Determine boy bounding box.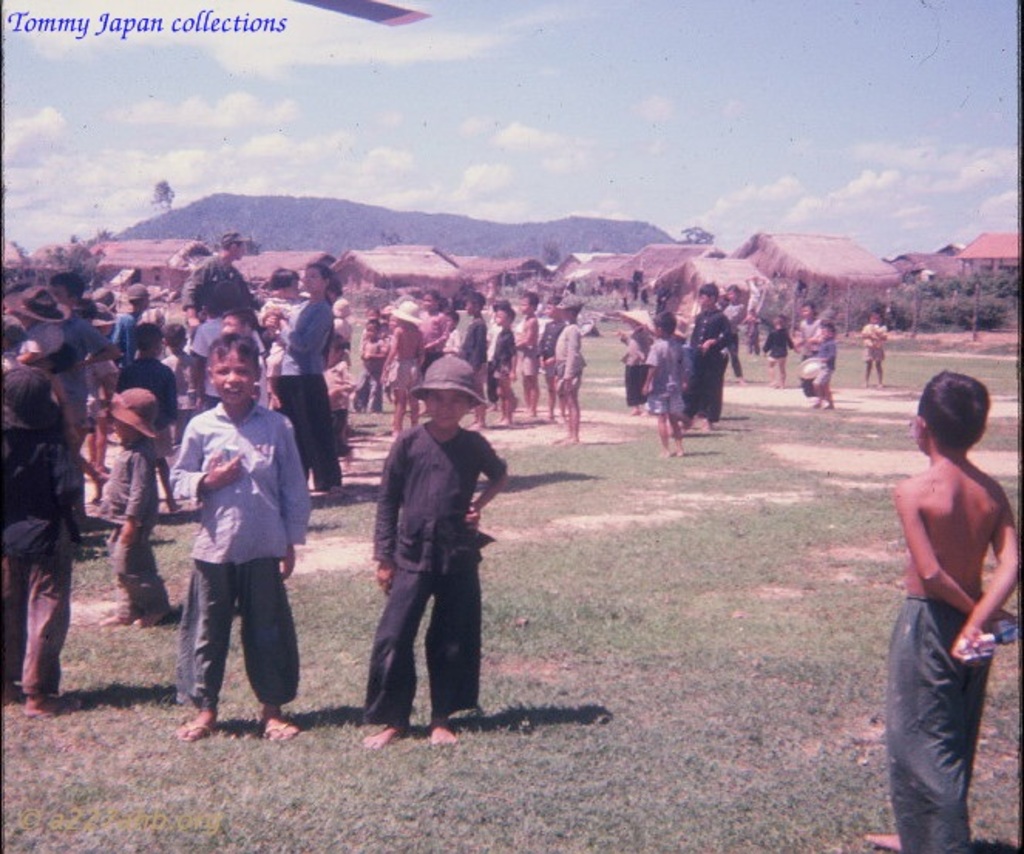
Determined: [x1=519, y1=286, x2=537, y2=420].
